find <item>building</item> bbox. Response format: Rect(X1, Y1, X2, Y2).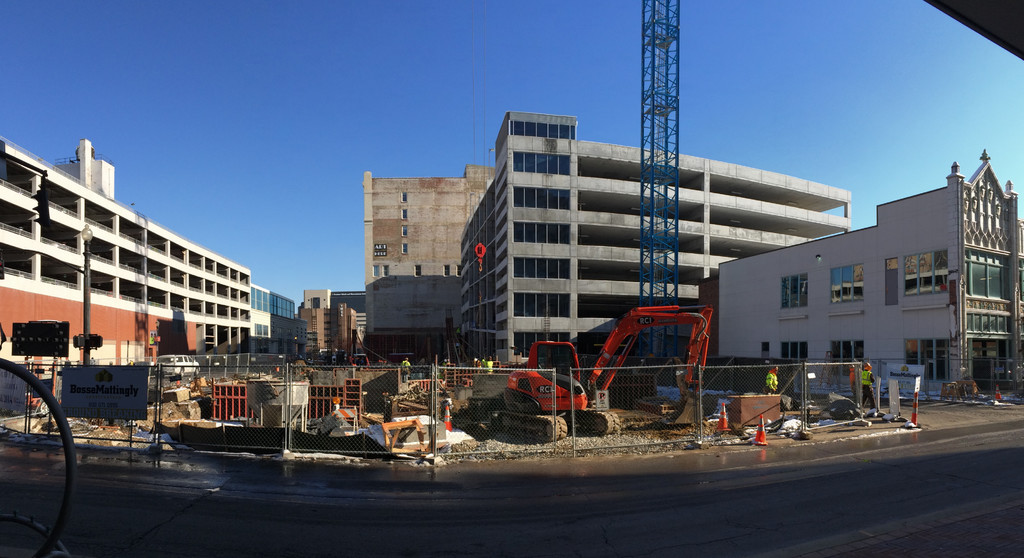
Rect(335, 290, 367, 331).
